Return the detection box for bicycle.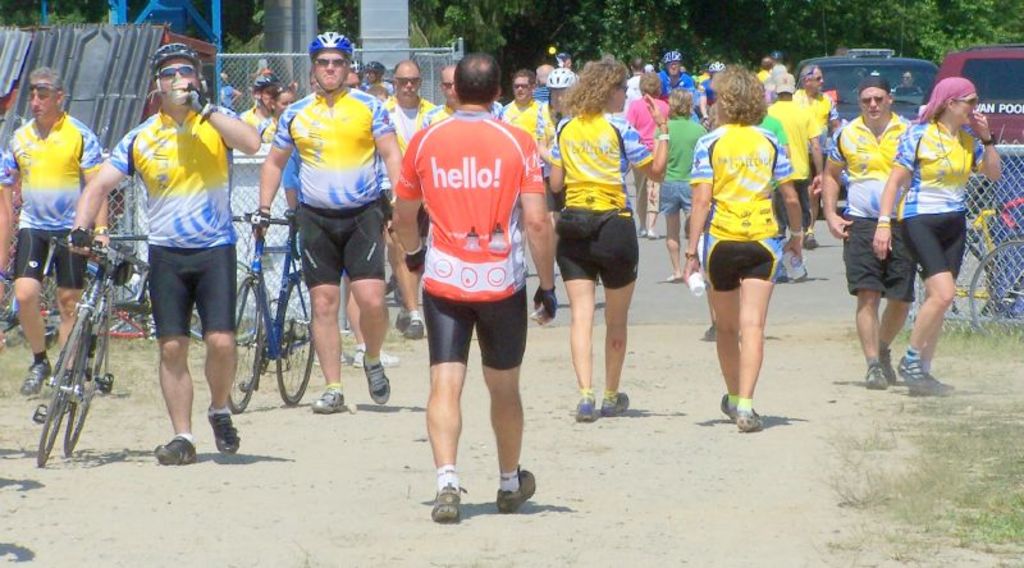
<bbox>970, 238, 1023, 340</bbox>.
